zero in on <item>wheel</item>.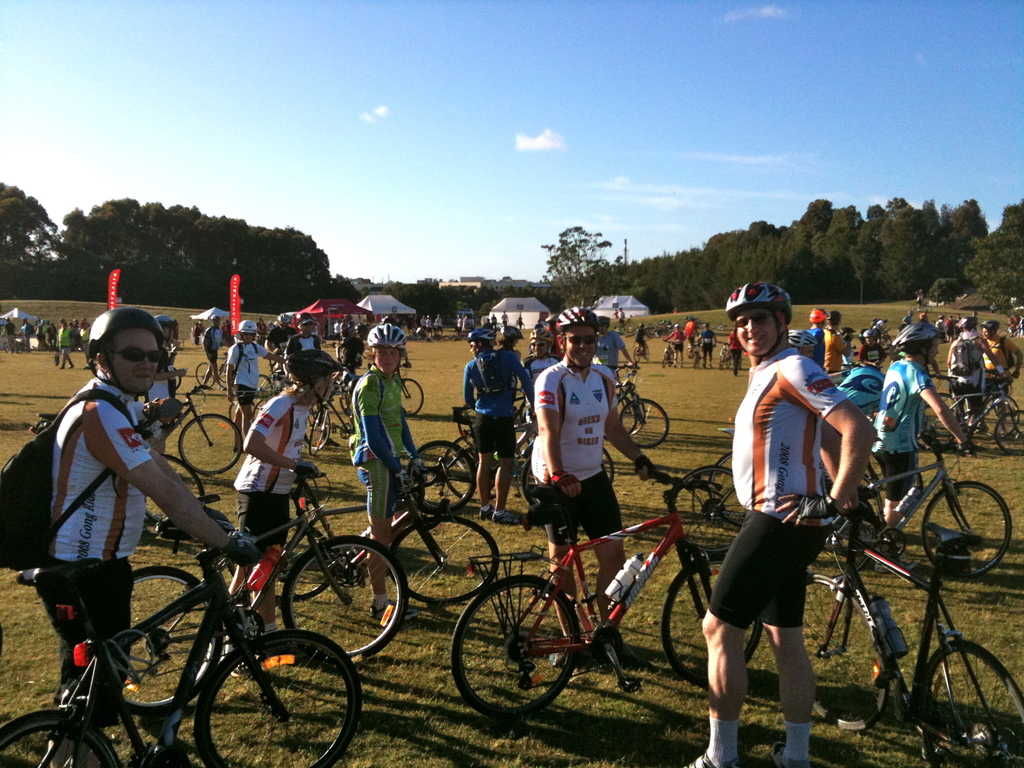
Zeroed in: {"x1": 144, "y1": 450, "x2": 211, "y2": 531}.
